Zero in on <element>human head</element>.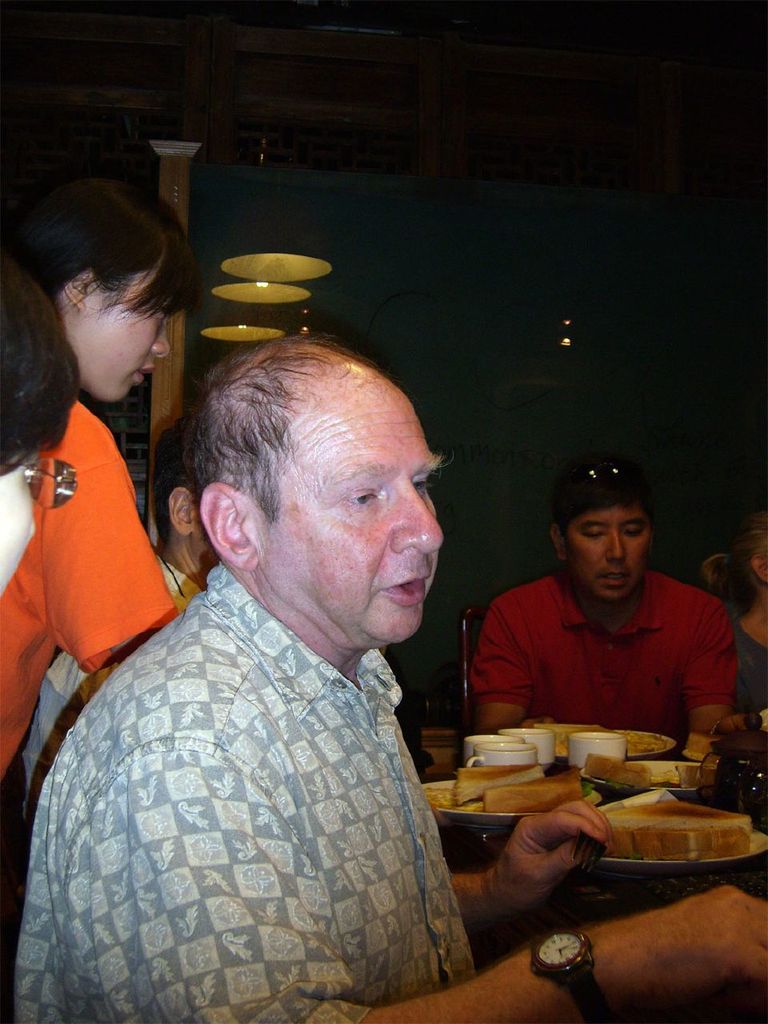
Zeroed in: (left=0, top=248, right=84, bottom=594).
